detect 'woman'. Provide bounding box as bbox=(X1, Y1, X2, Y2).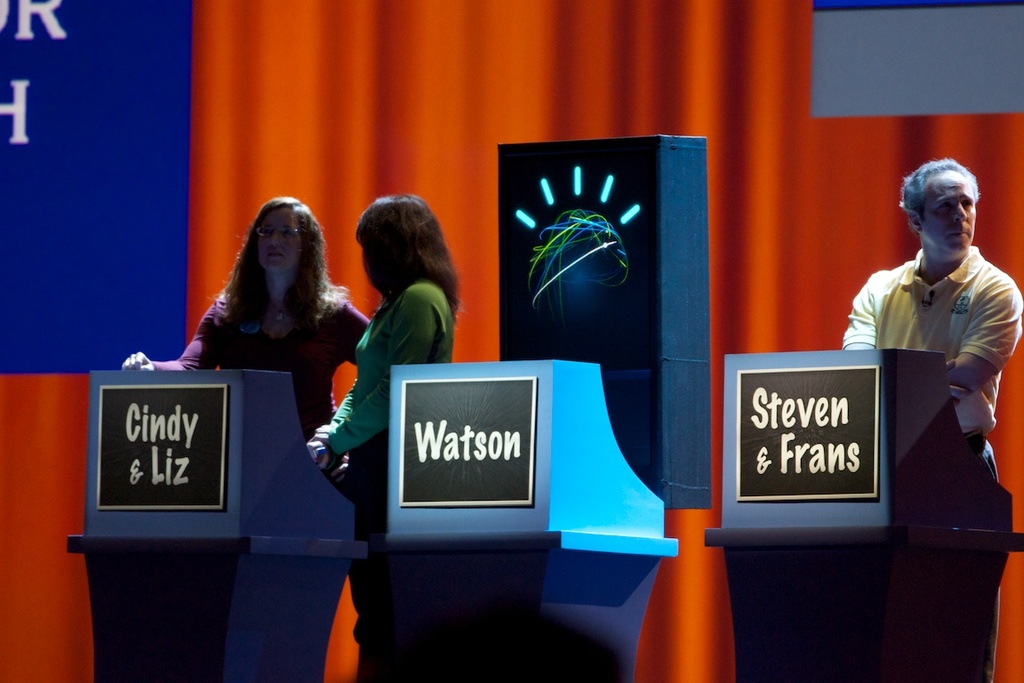
bbox=(156, 190, 380, 410).
